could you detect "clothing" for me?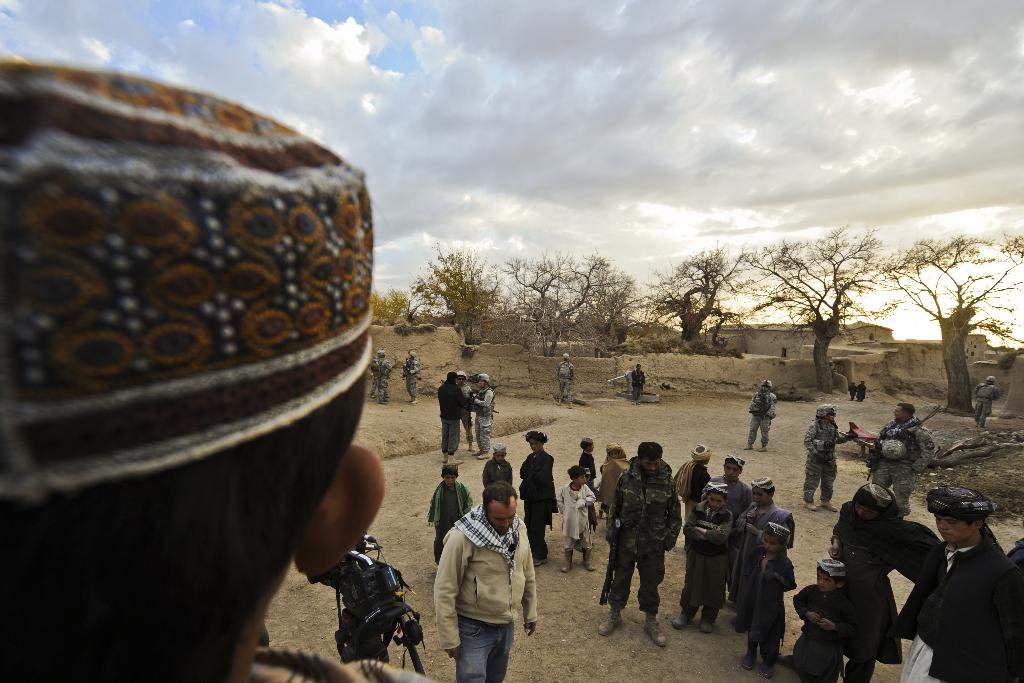
Detection result: {"x1": 474, "y1": 388, "x2": 496, "y2": 454}.
